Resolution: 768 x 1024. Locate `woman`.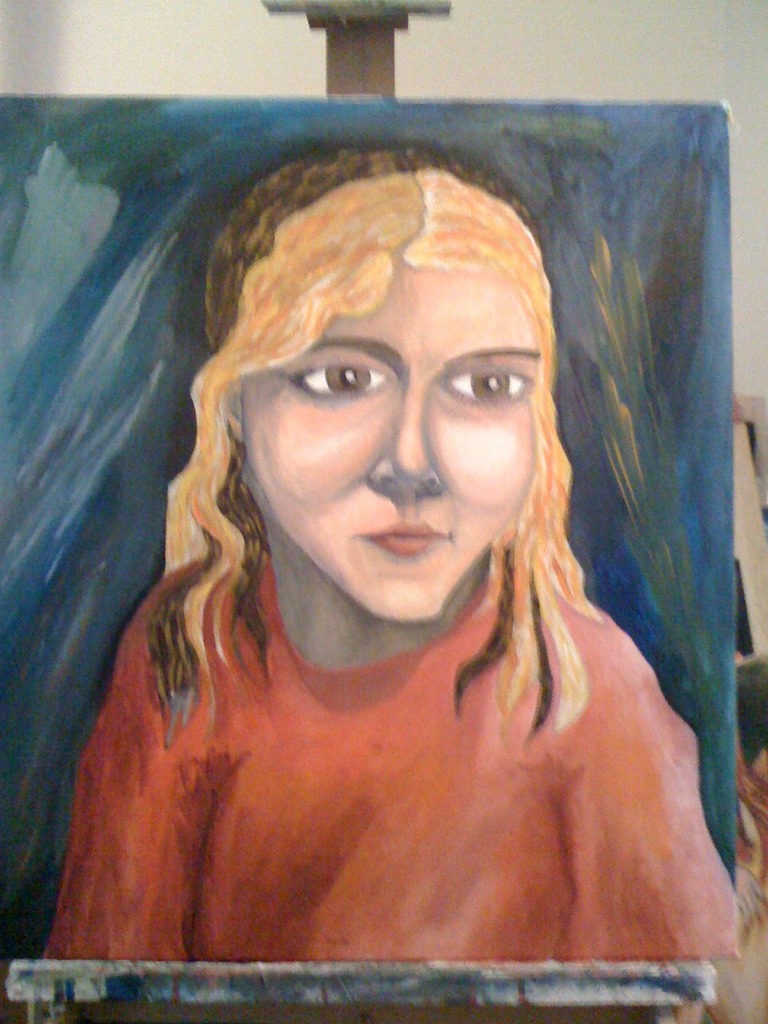
left=50, top=122, right=730, bottom=948.
